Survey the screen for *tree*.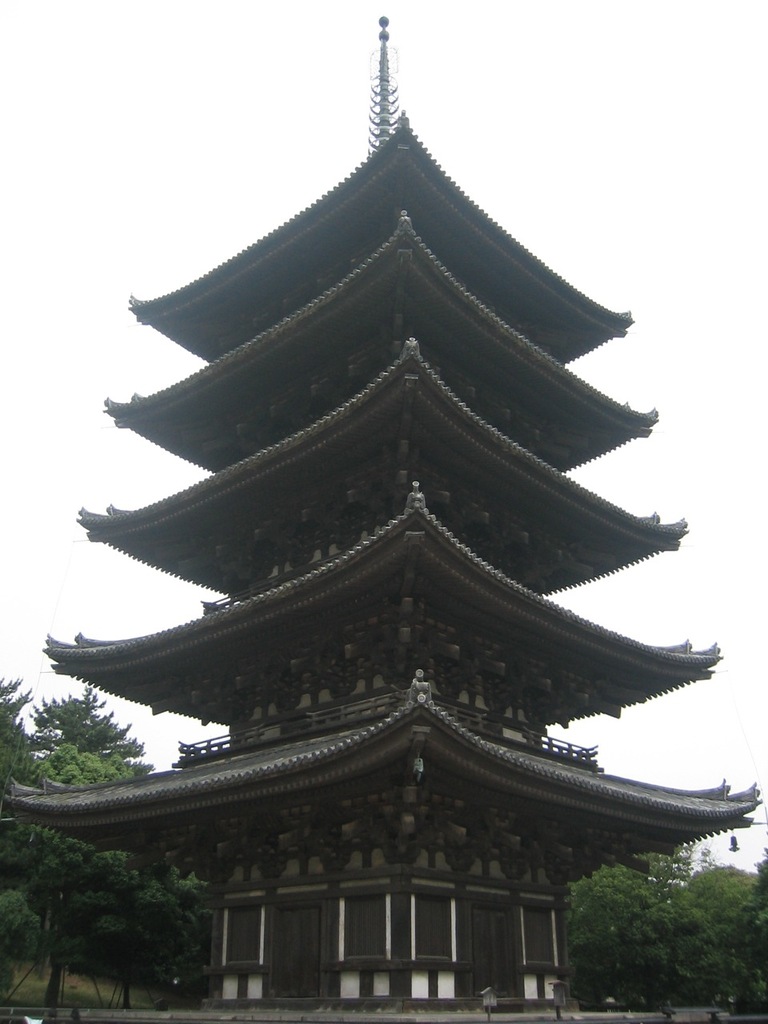
Survey found: region(674, 855, 767, 1005).
